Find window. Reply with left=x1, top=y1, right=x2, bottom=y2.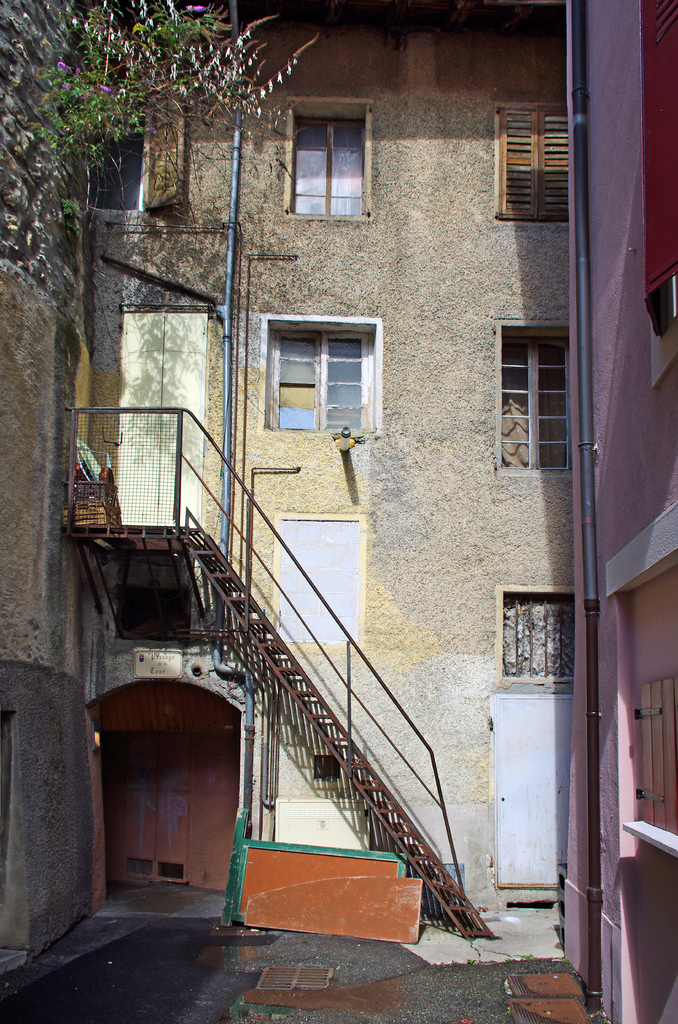
left=492, top=106, right=585, bottom=239.
